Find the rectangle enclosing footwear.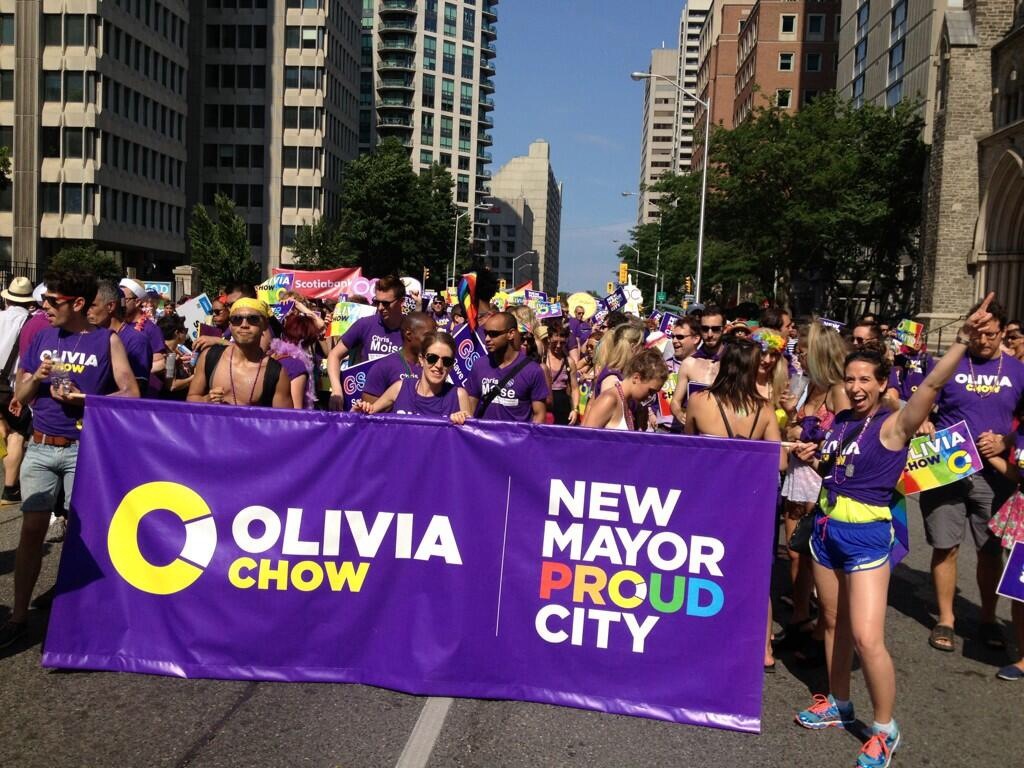
left=1001, top=664, right=1023, bottom=680.
